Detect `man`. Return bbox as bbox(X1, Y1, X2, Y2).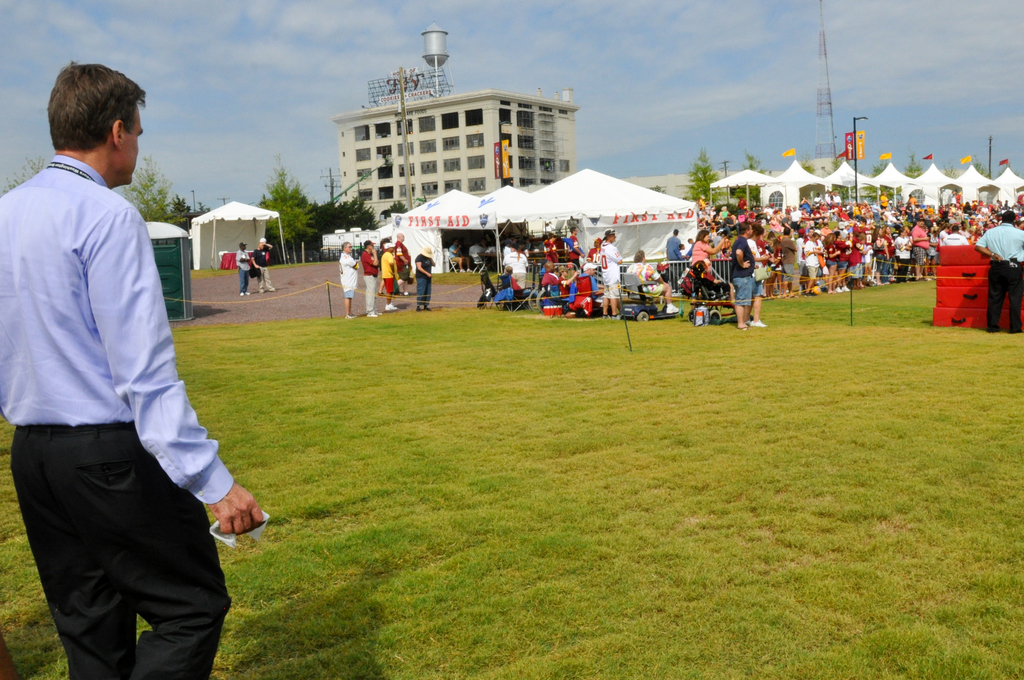
bbox(360, 237, 381, 320).
